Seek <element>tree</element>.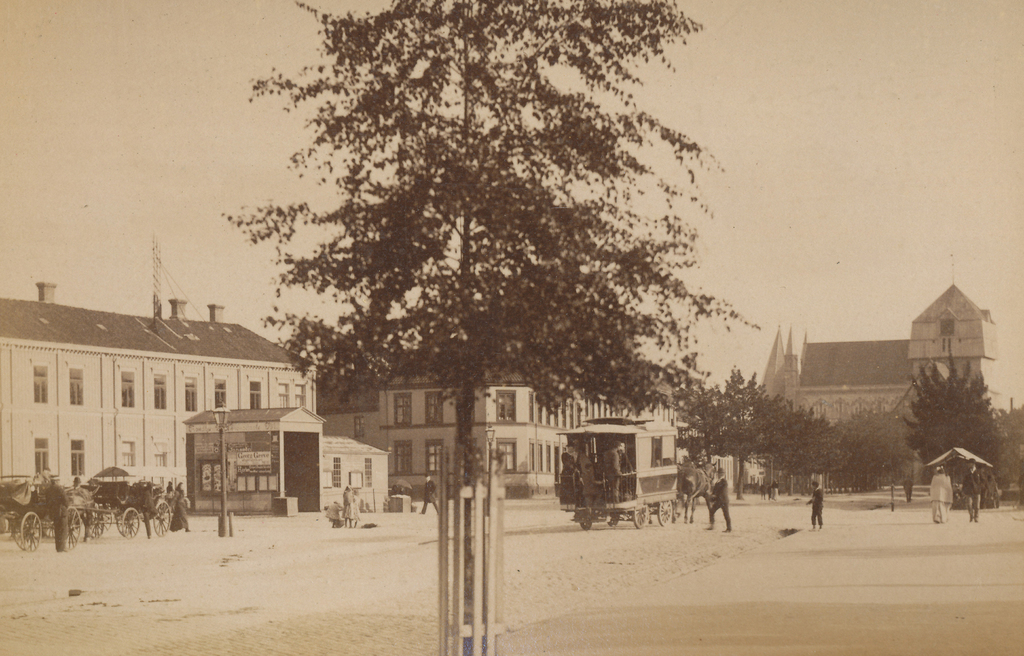
select_region(824, 404, 906, 492).
